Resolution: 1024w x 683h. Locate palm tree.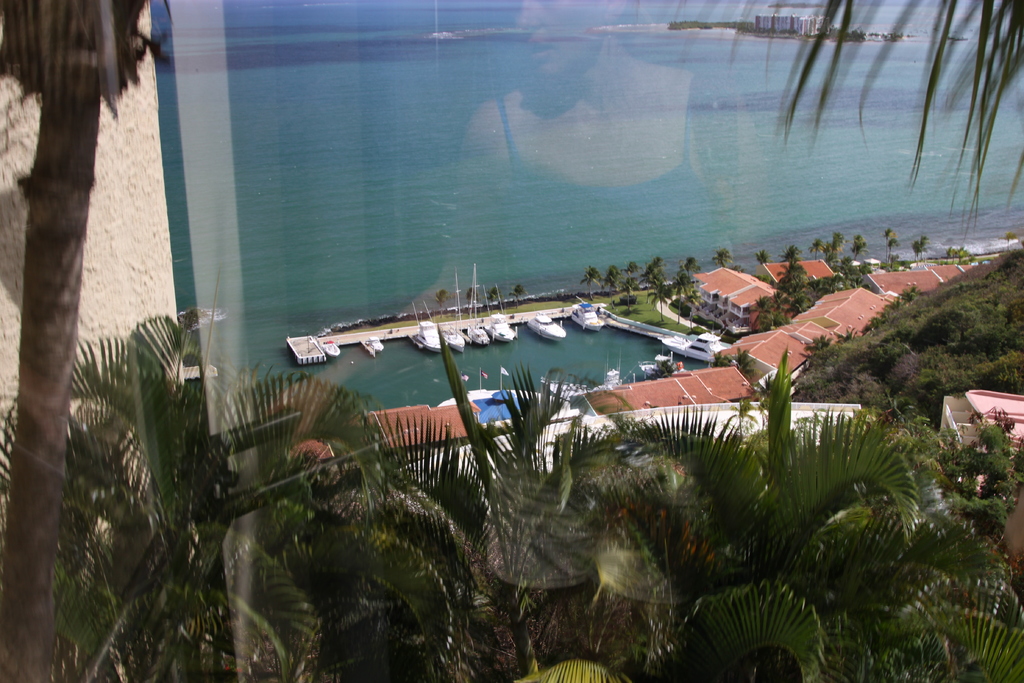
bbox=[881, 226, 896, 265].
